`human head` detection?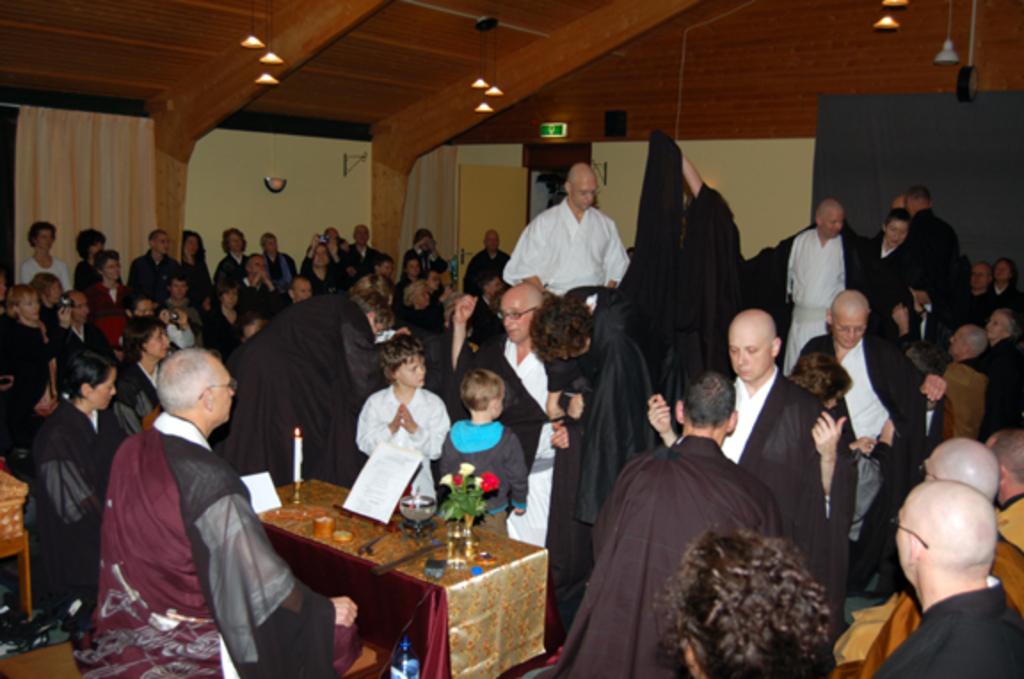
[240, 252, 268, 274]
